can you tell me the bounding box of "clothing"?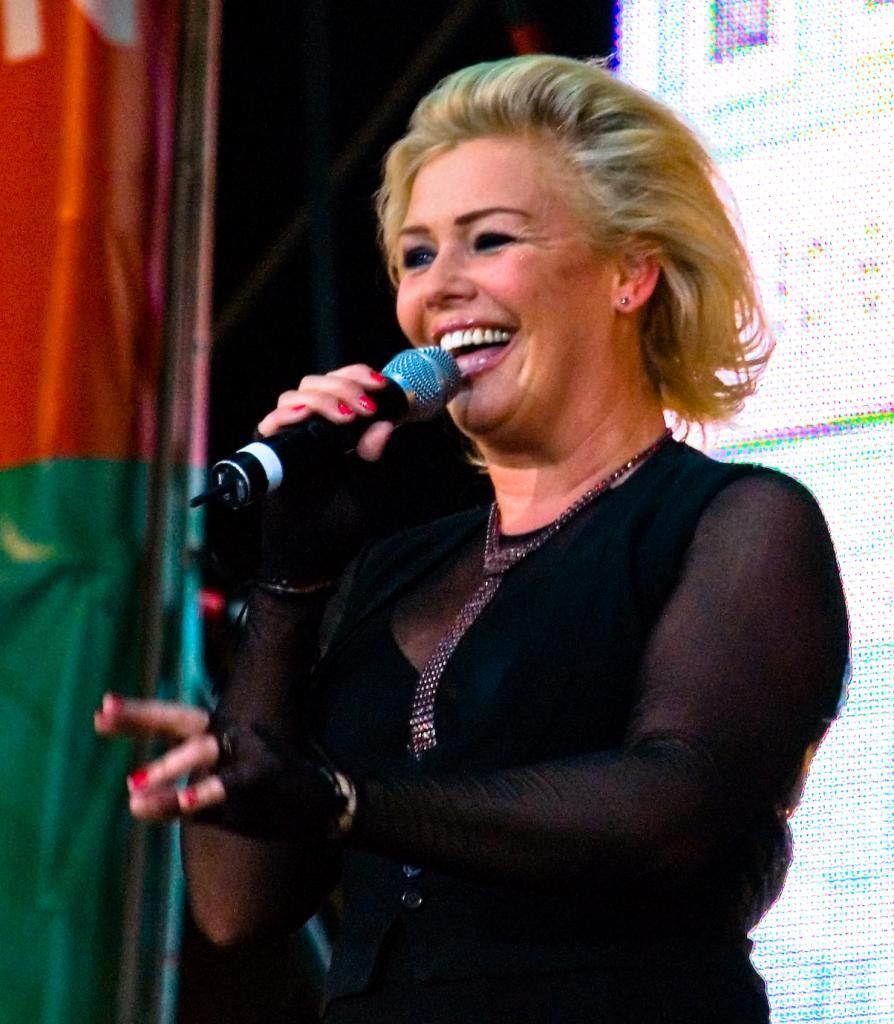
(left=174, top=409, right=853, bottom=1023).
